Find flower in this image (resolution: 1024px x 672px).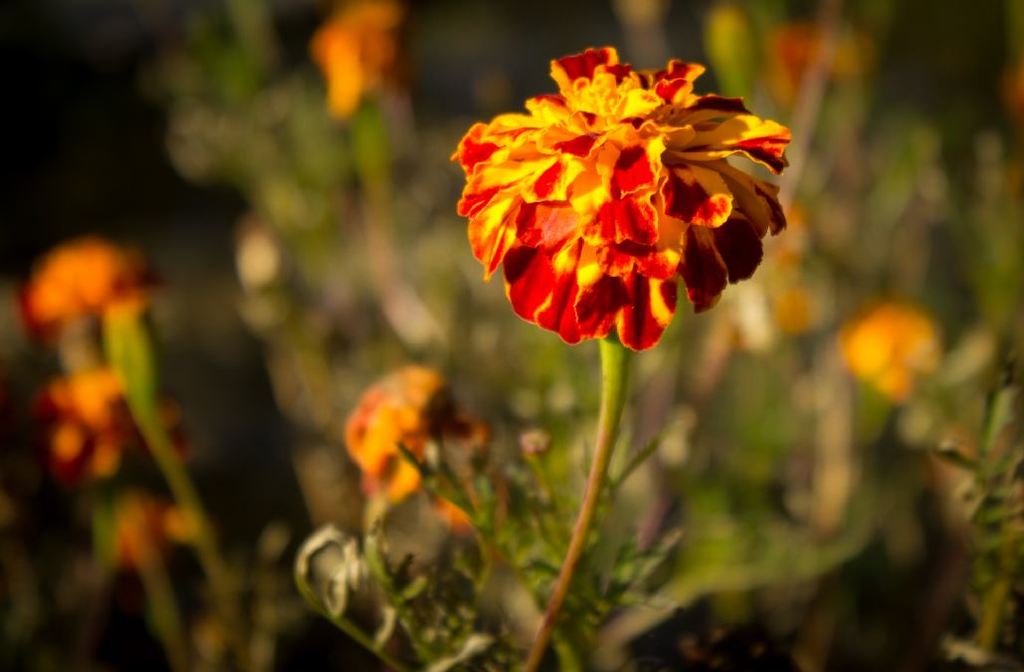
x1=32, y1=243, x2=145, y2=330.
